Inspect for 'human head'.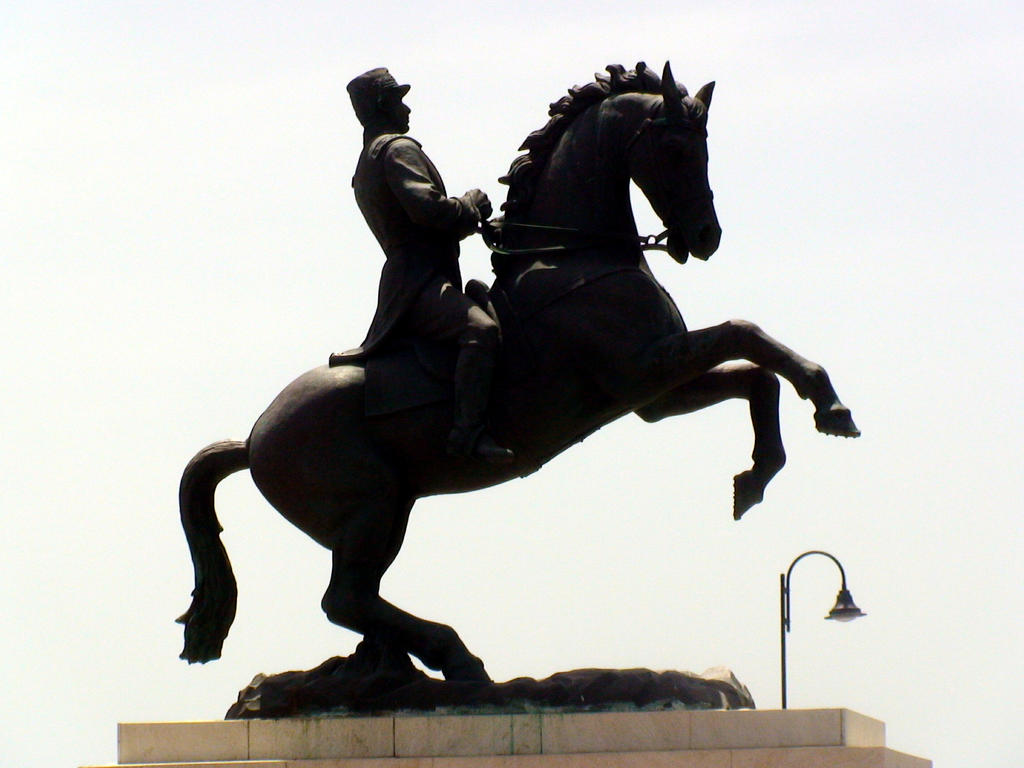
Inspection: [x1=342, y1=60, x2=424, y2=137].
